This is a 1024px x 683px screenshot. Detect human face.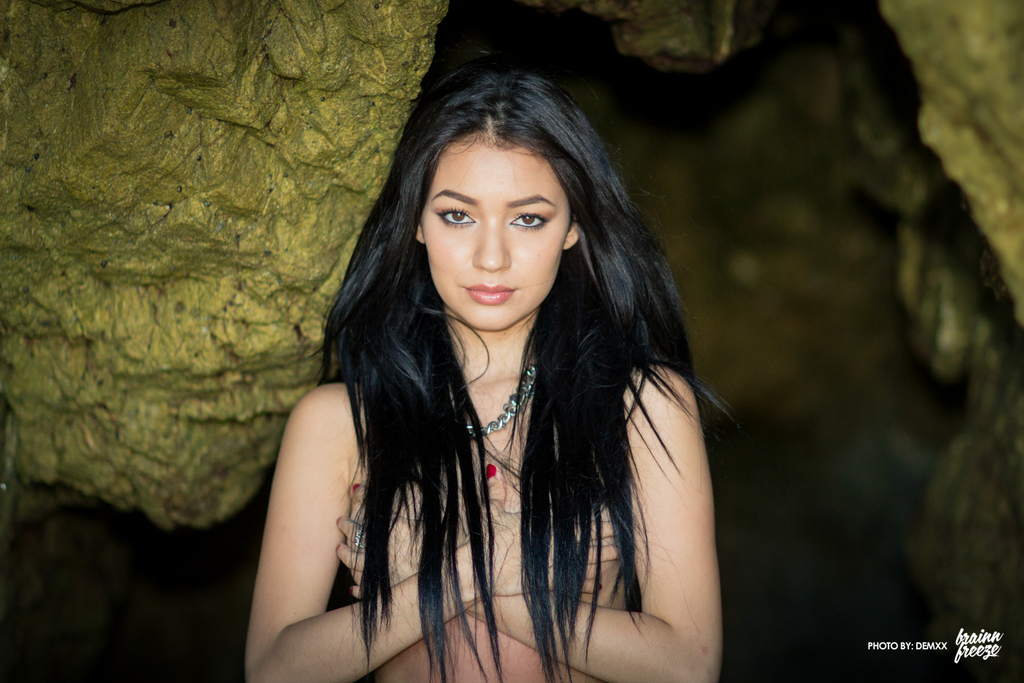
(423, 135, 568, 329).
